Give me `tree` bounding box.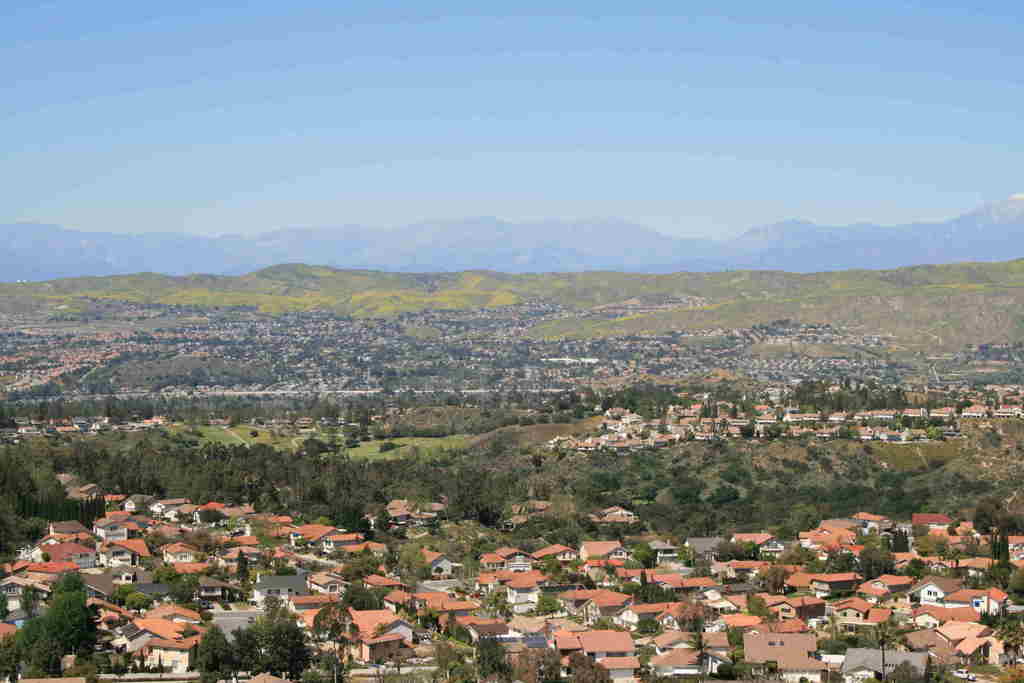
(740,424,753,437).
